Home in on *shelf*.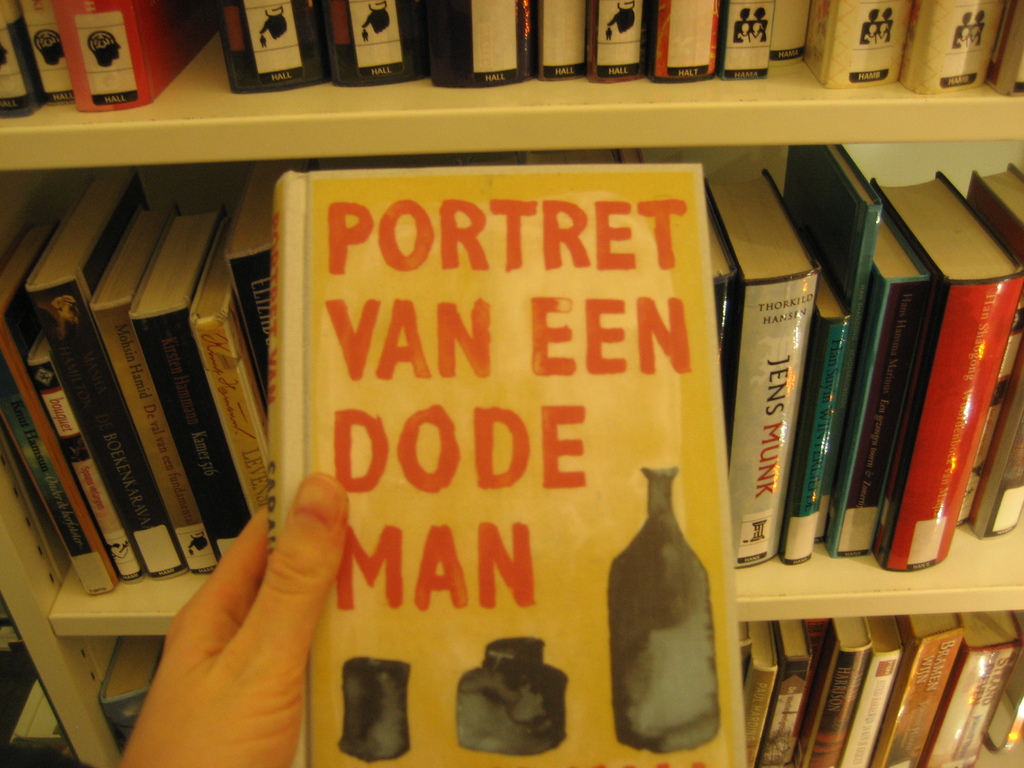
Homed in at region(0, 0, 1023, 767).
